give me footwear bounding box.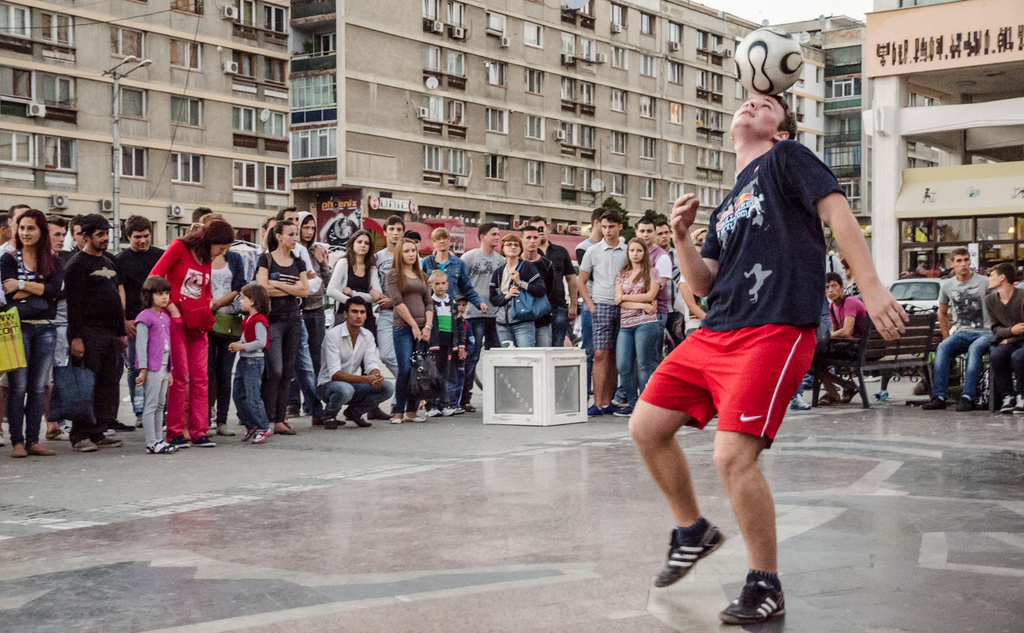
locate(219, 420, 235, 437).
